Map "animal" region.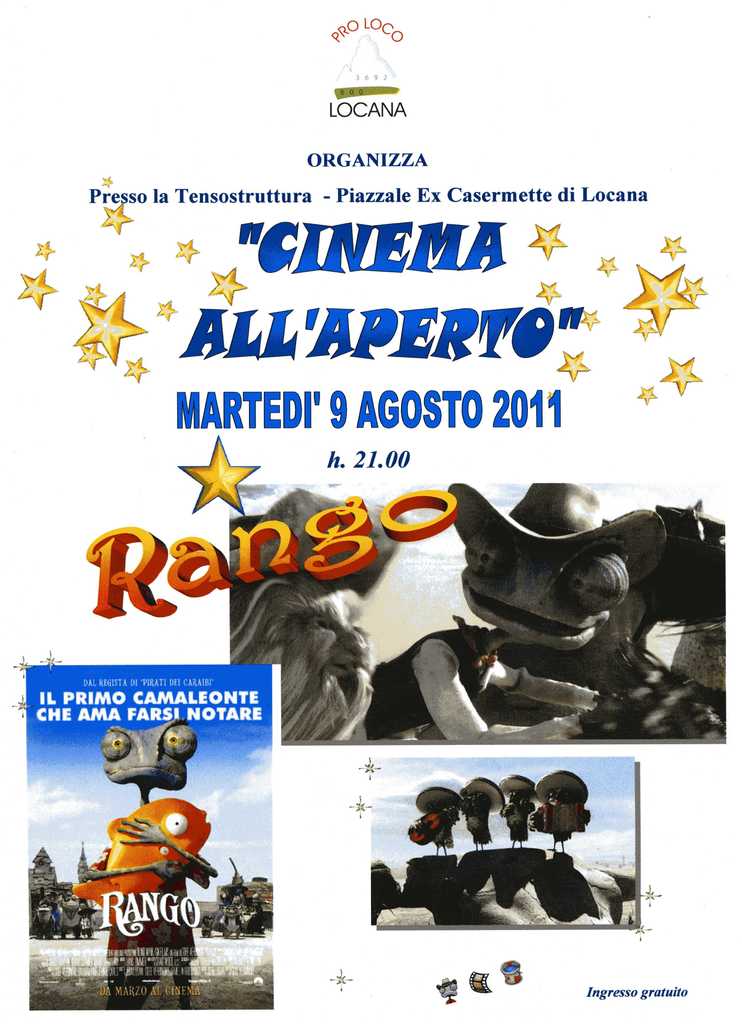
Mapped to bbox=[100, 725, 209, 808].
